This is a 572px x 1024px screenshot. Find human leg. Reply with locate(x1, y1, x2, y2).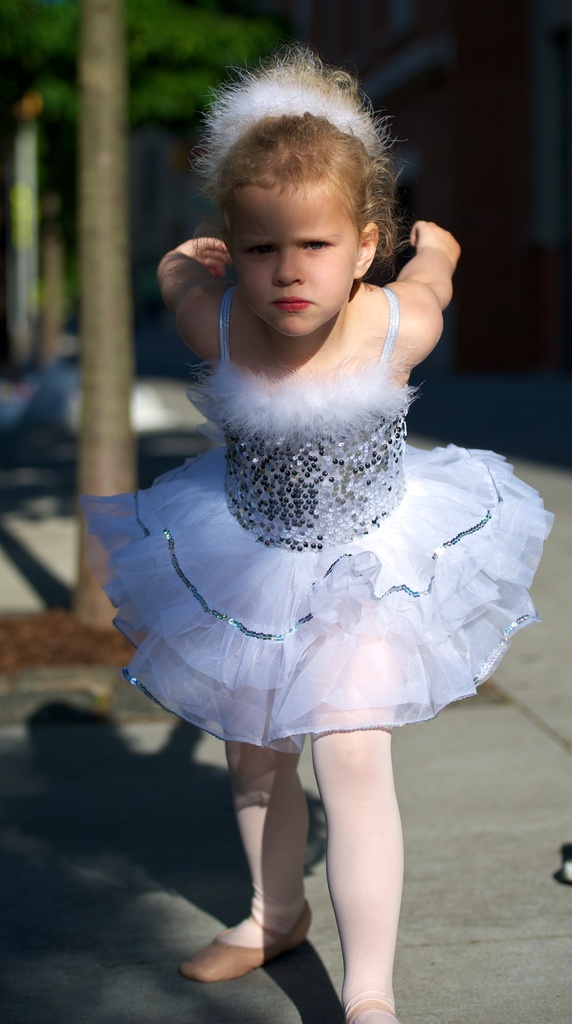
locate(194, 692, 299, 977).
